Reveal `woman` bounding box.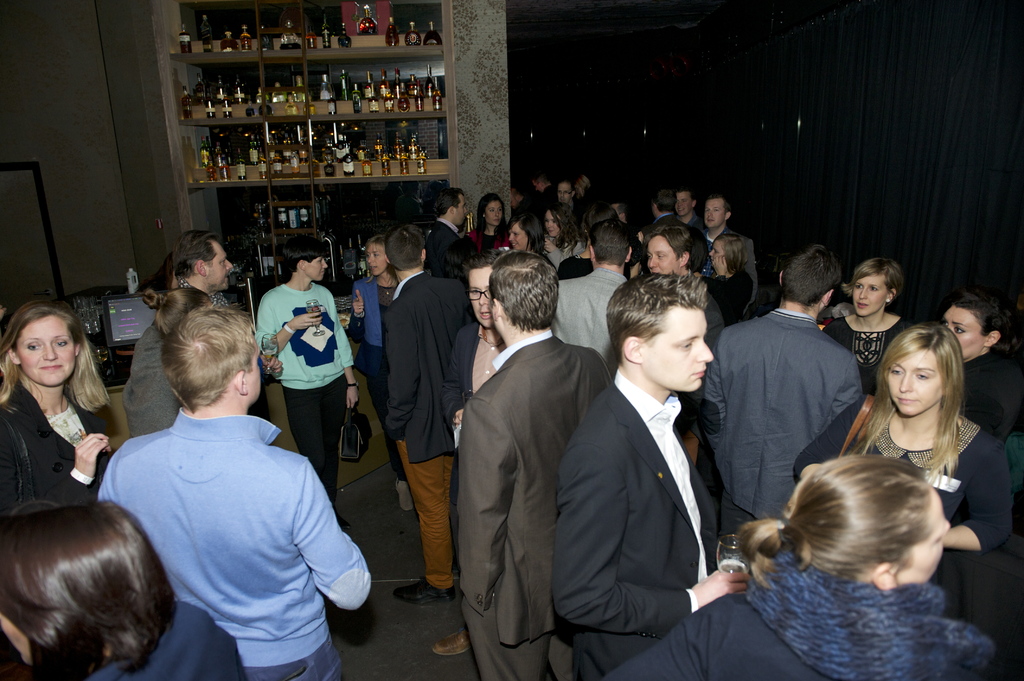
Revealed: detection(607, 454, 999, 680).
